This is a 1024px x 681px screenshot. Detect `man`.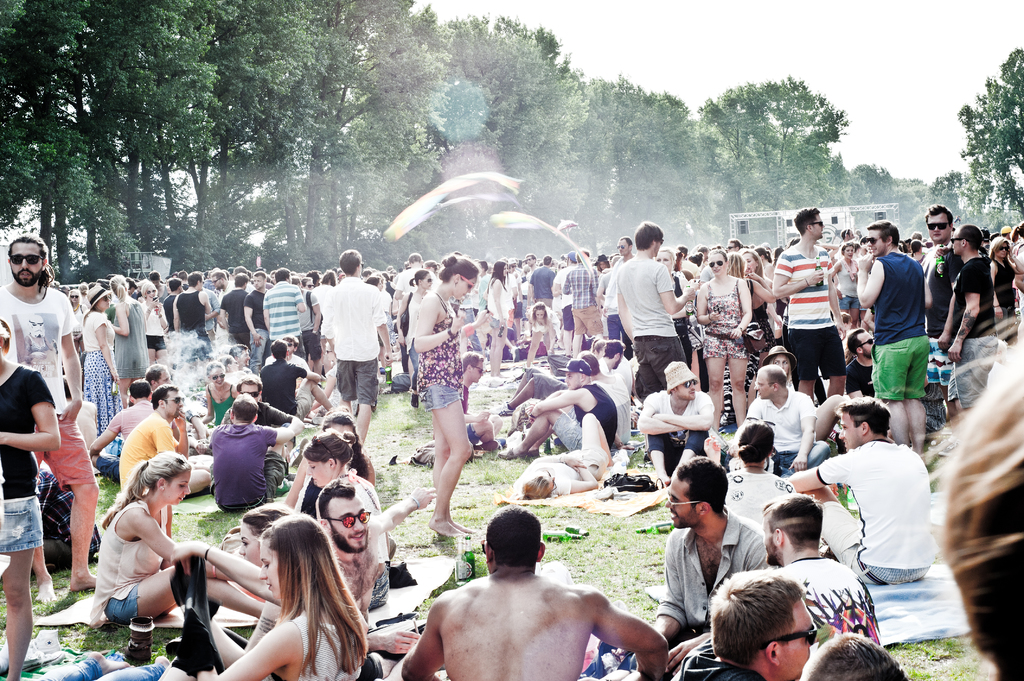
[x1=261, y1=266, x2=307, y2=351].
